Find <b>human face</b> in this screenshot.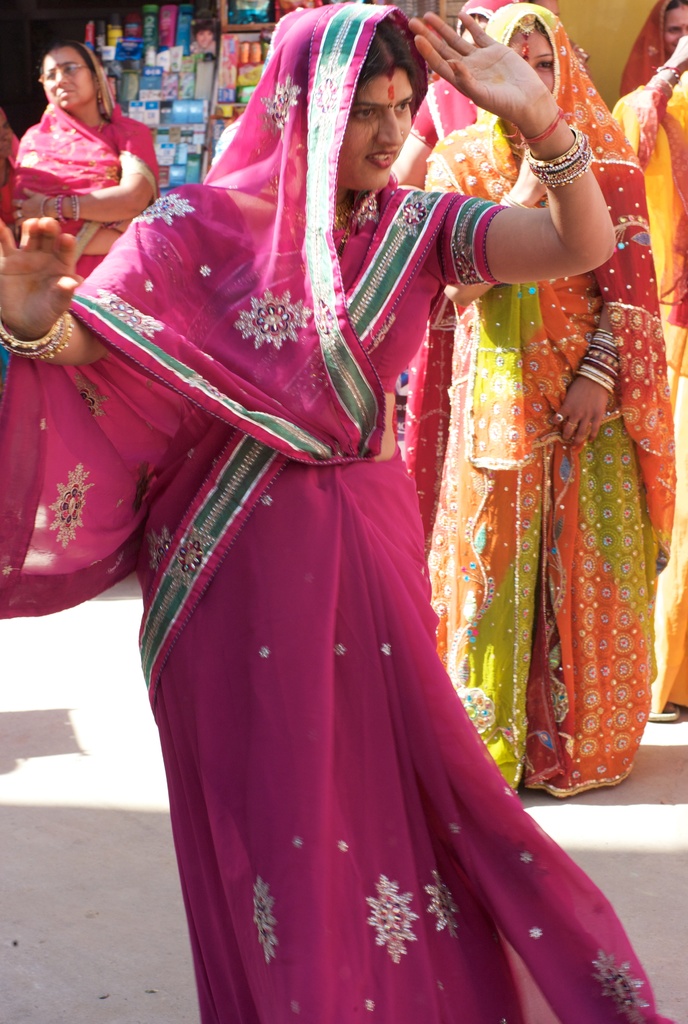
The bounding box for <b>human face</b> is (44,54,94,113).
